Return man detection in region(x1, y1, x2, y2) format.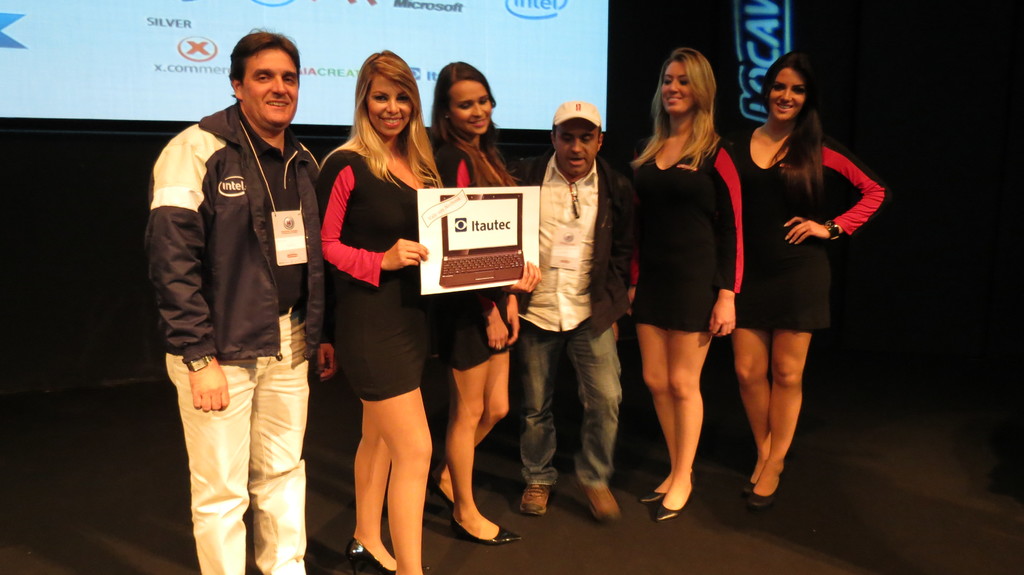
region(513, 81, 637, 511).
